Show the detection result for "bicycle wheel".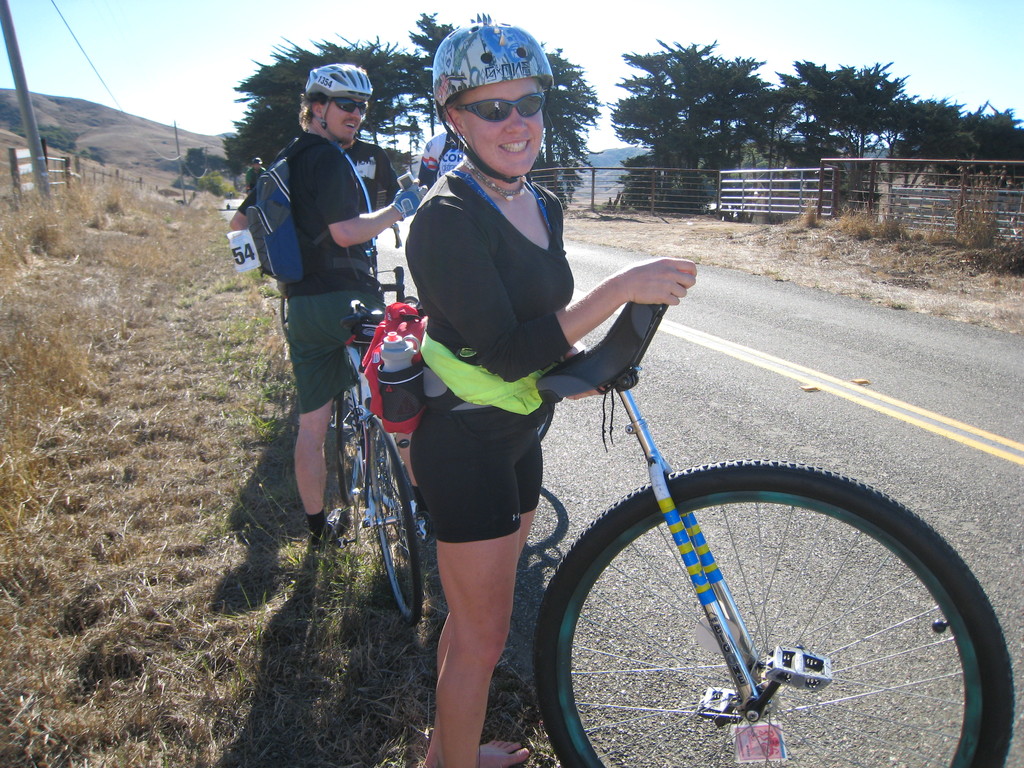
pyautogui.locateOnScreen(337, 381, 363, 504).
